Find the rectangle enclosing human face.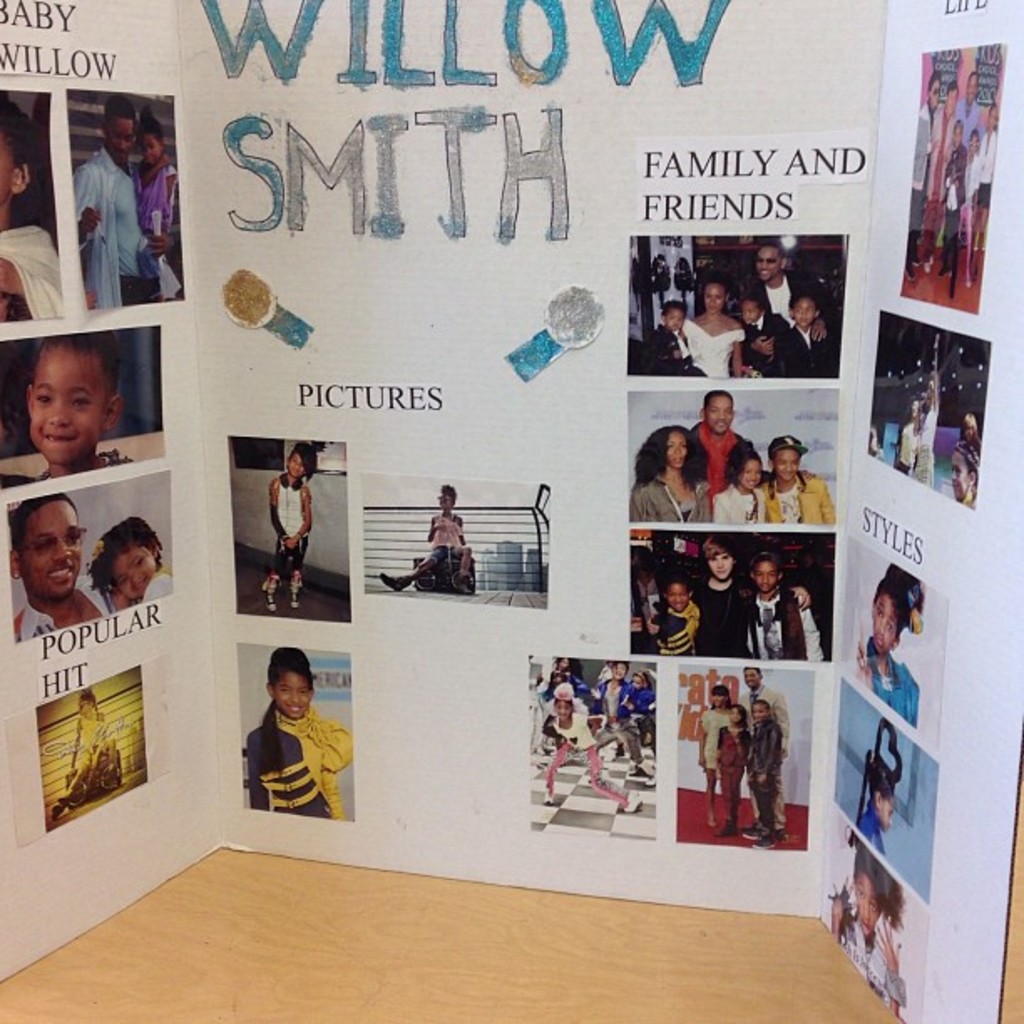
[273,666,310,721].
